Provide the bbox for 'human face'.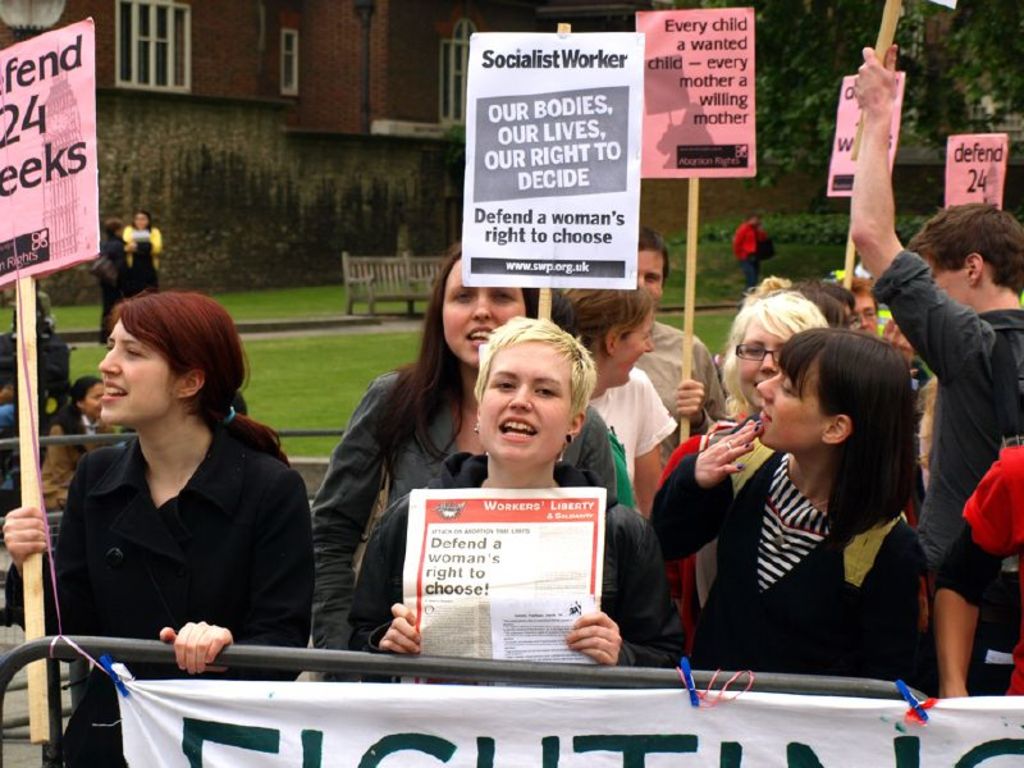
crop(90, 385, 104, 419).
